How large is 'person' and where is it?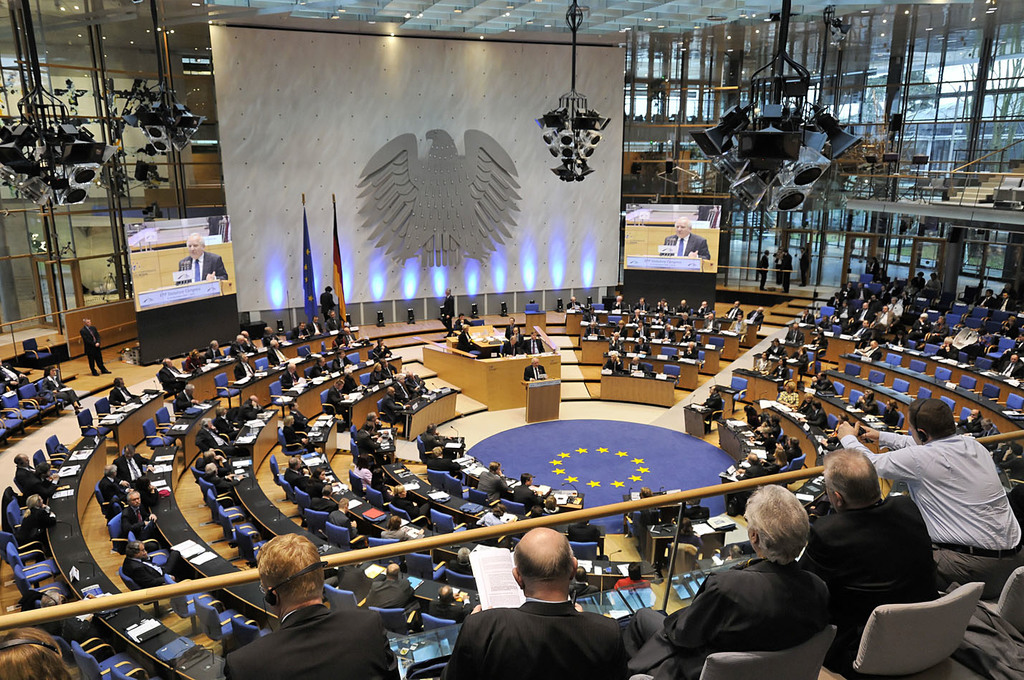
Bounding box: Rect(381, 517, 424, 547).
